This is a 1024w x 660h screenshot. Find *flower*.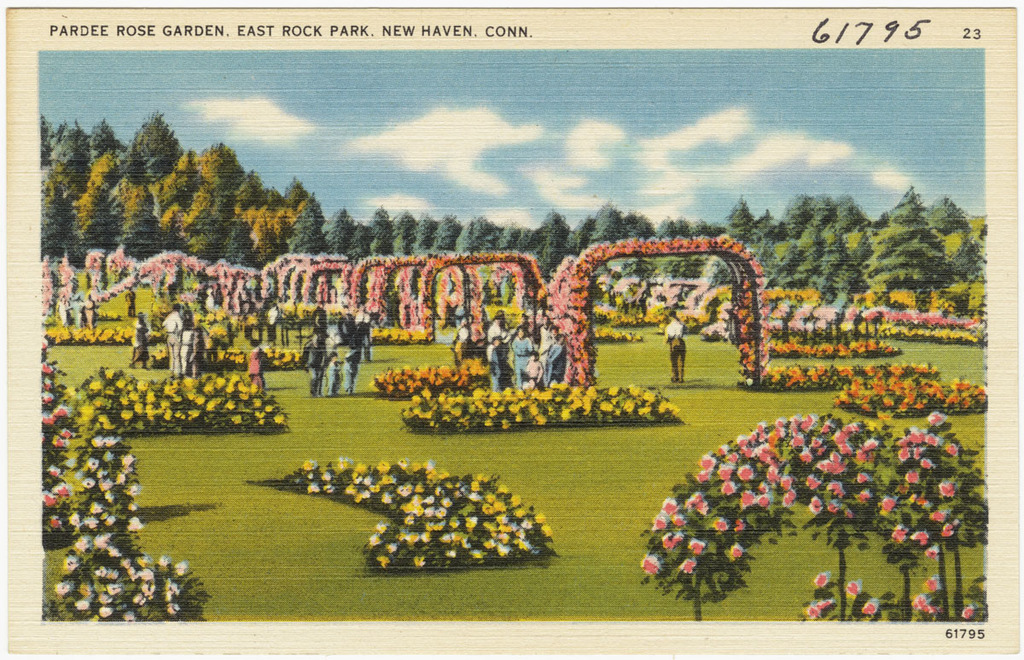
Bounding box: l=843, t=580, r=859, b=599.
